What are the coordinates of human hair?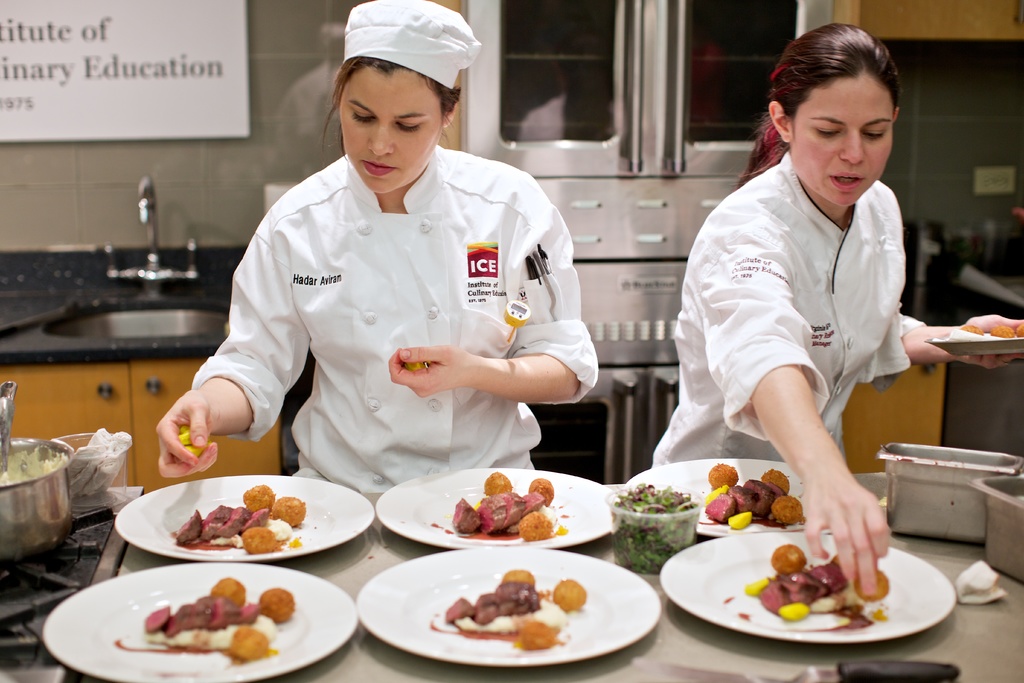
769,19,906,181.
